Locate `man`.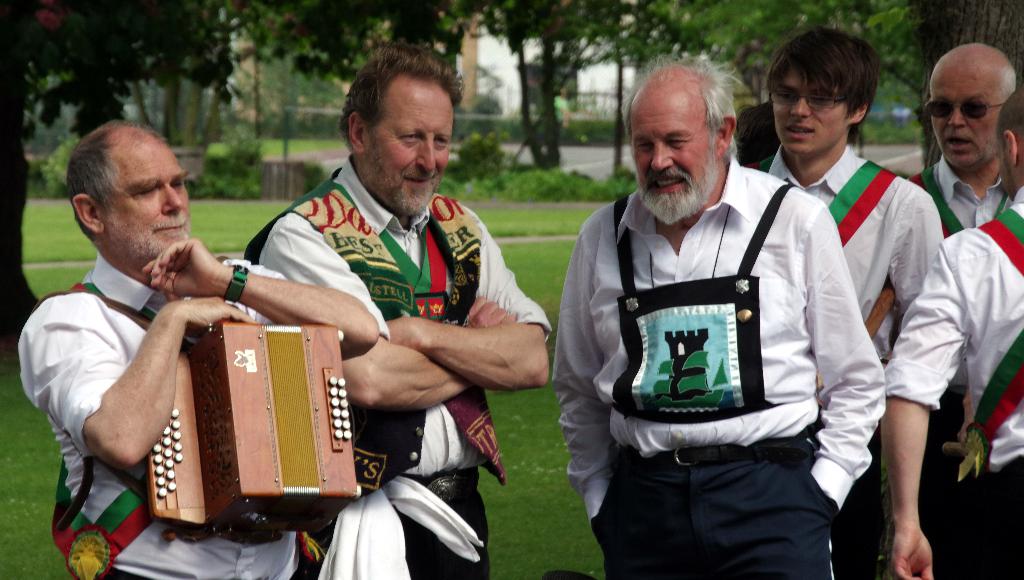
Bounding box: [left=15, top=120, right=379, bottom=579].
